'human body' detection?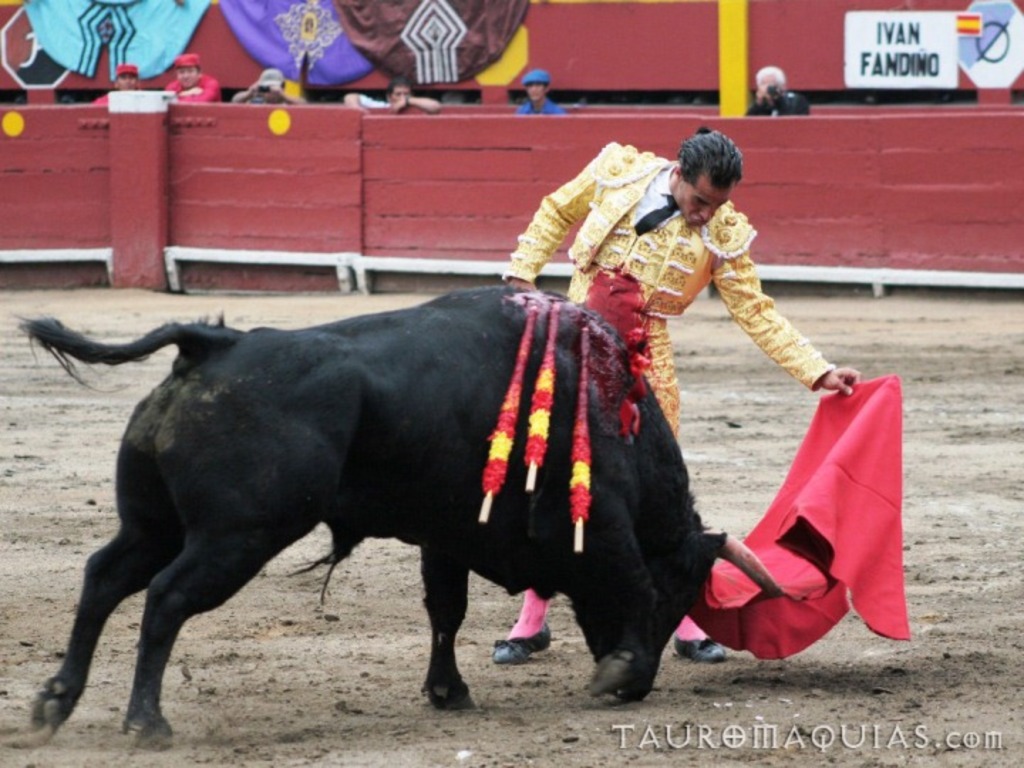
x1=344, y1=75, x2=438, y2=110
